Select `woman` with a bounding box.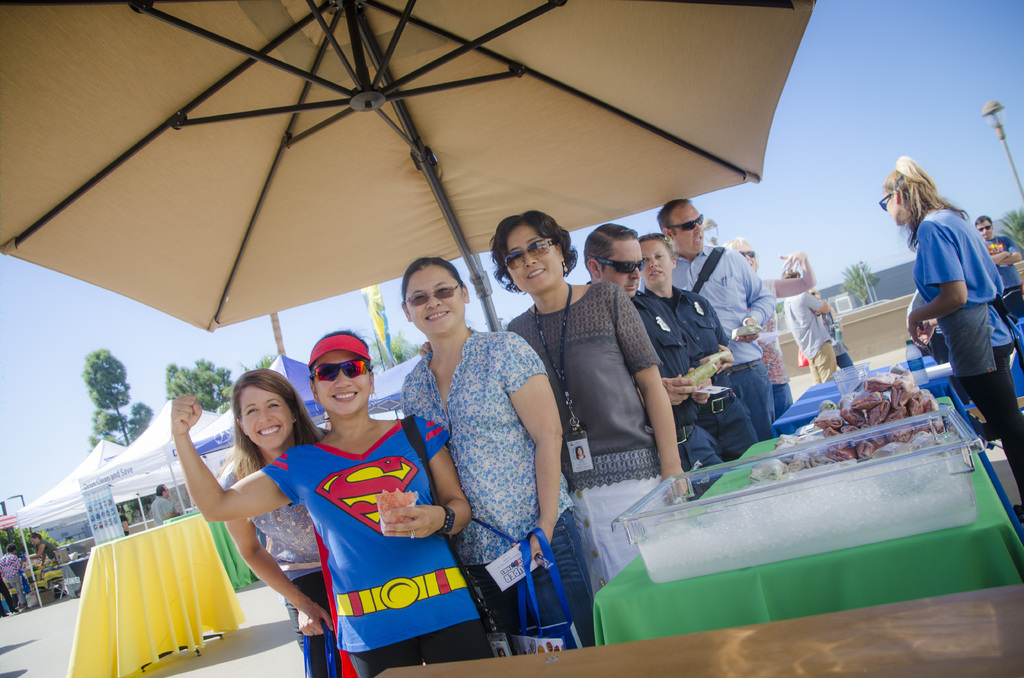
bbox=(170, 328, 499, 677).
